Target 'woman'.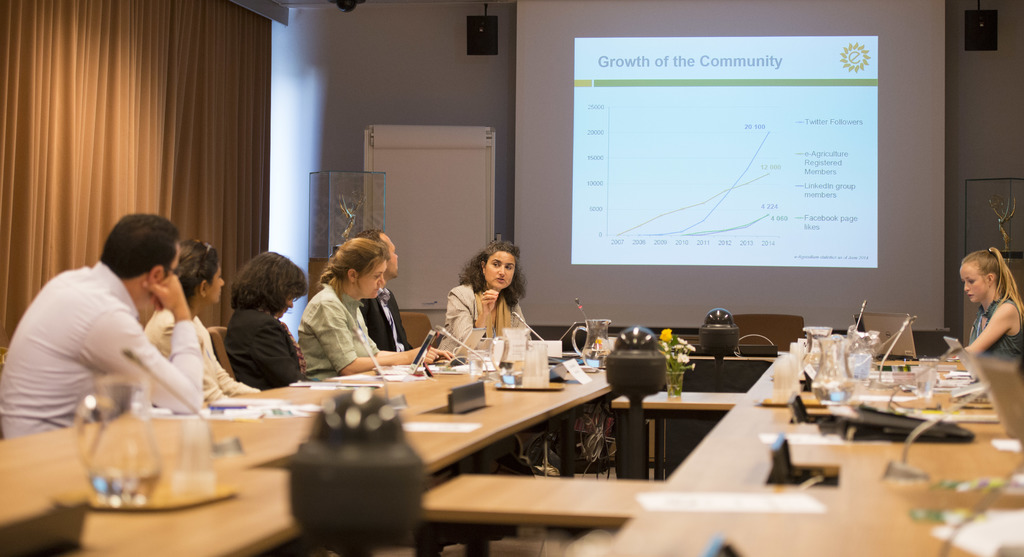
Target region: 222/249/317/390.
